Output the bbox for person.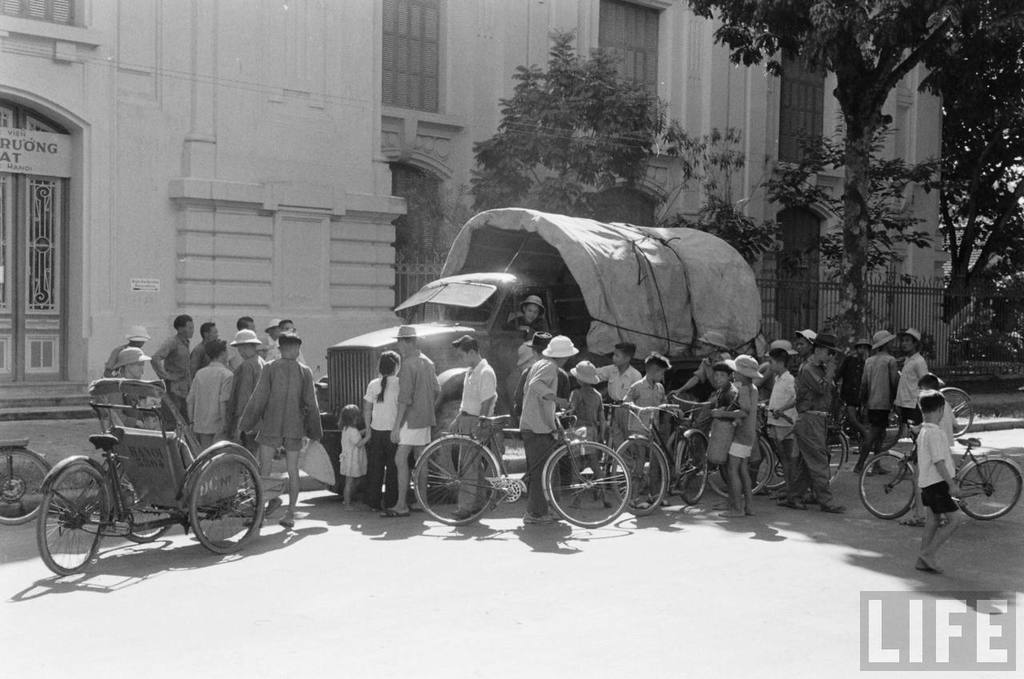
l=897, t=326, r=934, b=465.
